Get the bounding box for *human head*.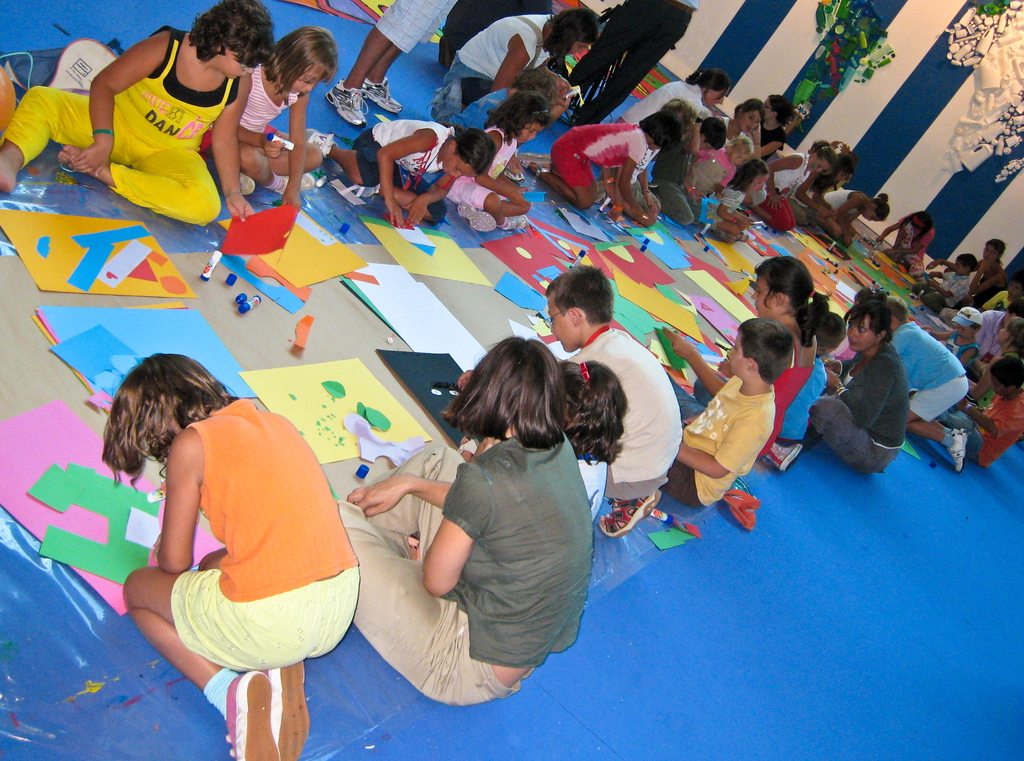
732/99/762/135.
